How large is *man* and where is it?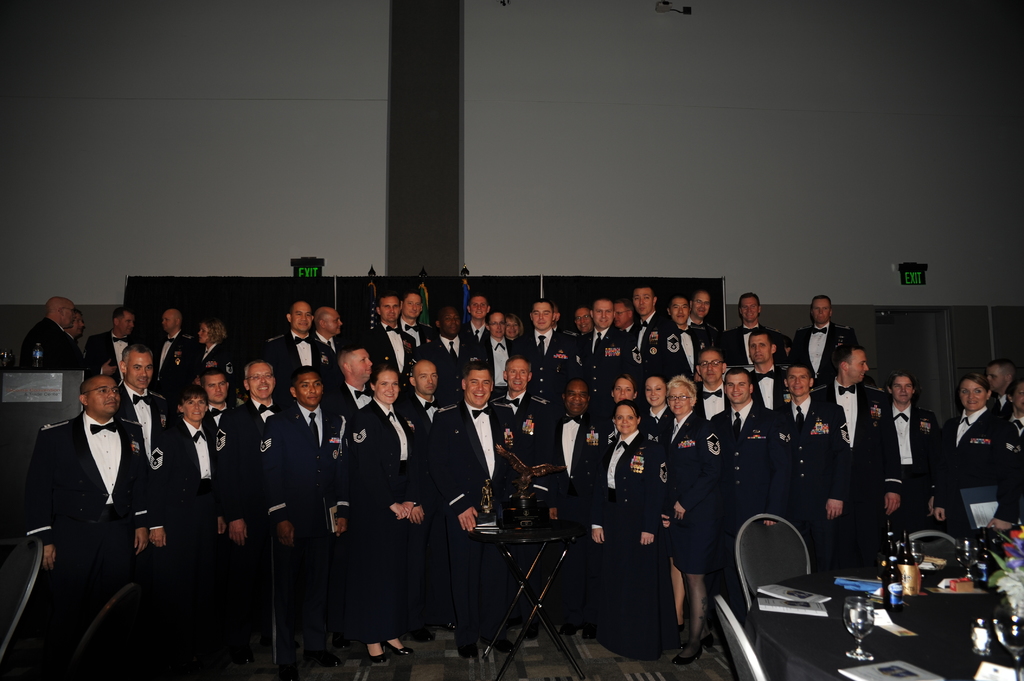
Bounding box: 220/361/283/612.
